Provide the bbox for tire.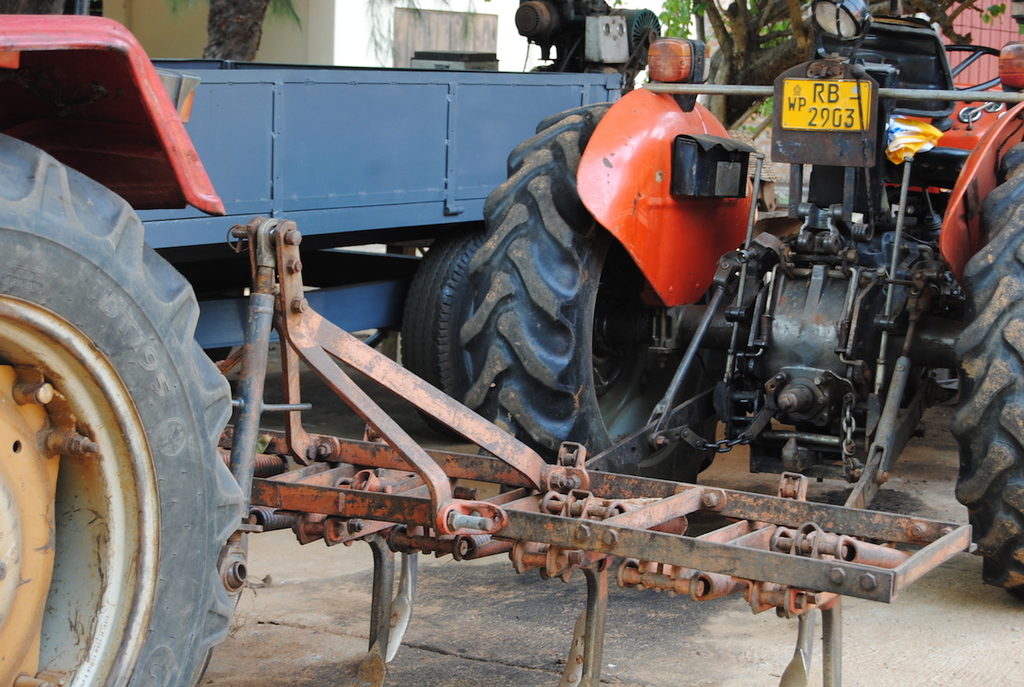
{"x1": 0, "y1": 132, "x2": 249, "y2": 686}.
